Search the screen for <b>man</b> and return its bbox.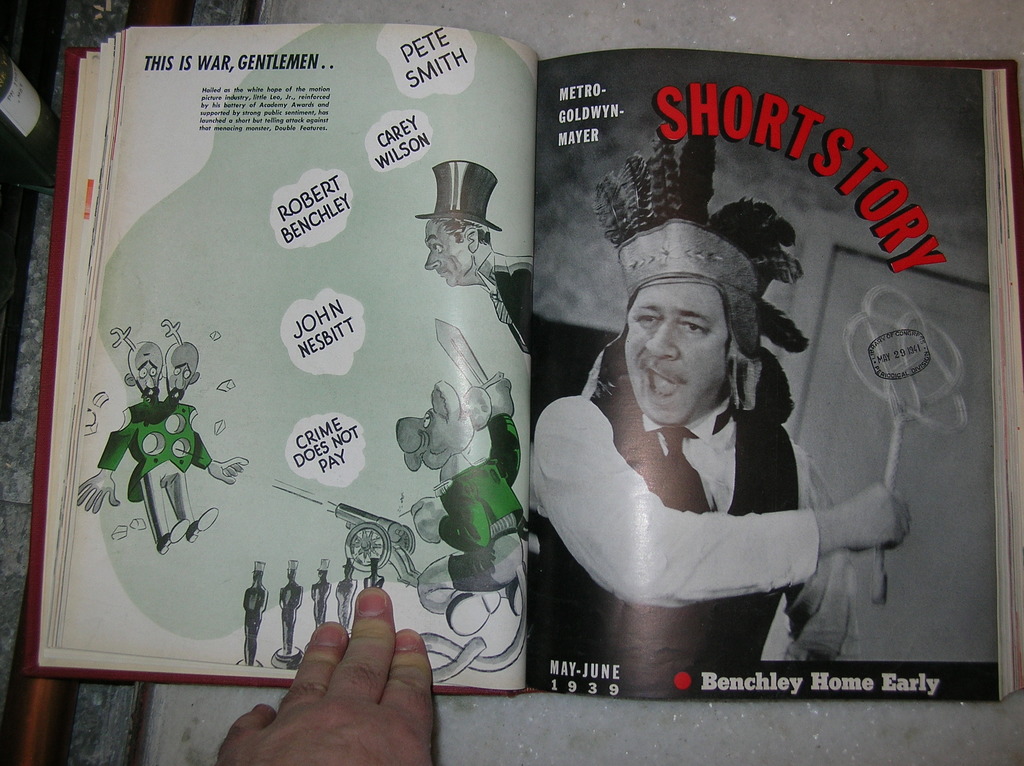
Found: 522, 227, 890, 690.
